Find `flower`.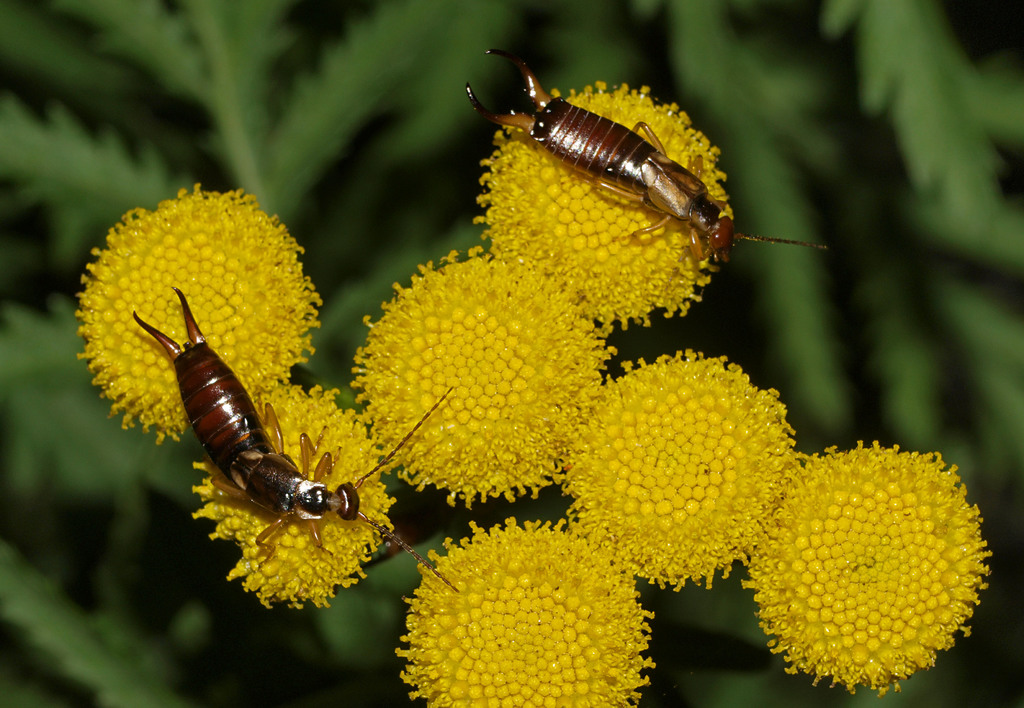
190,383,403,611.
